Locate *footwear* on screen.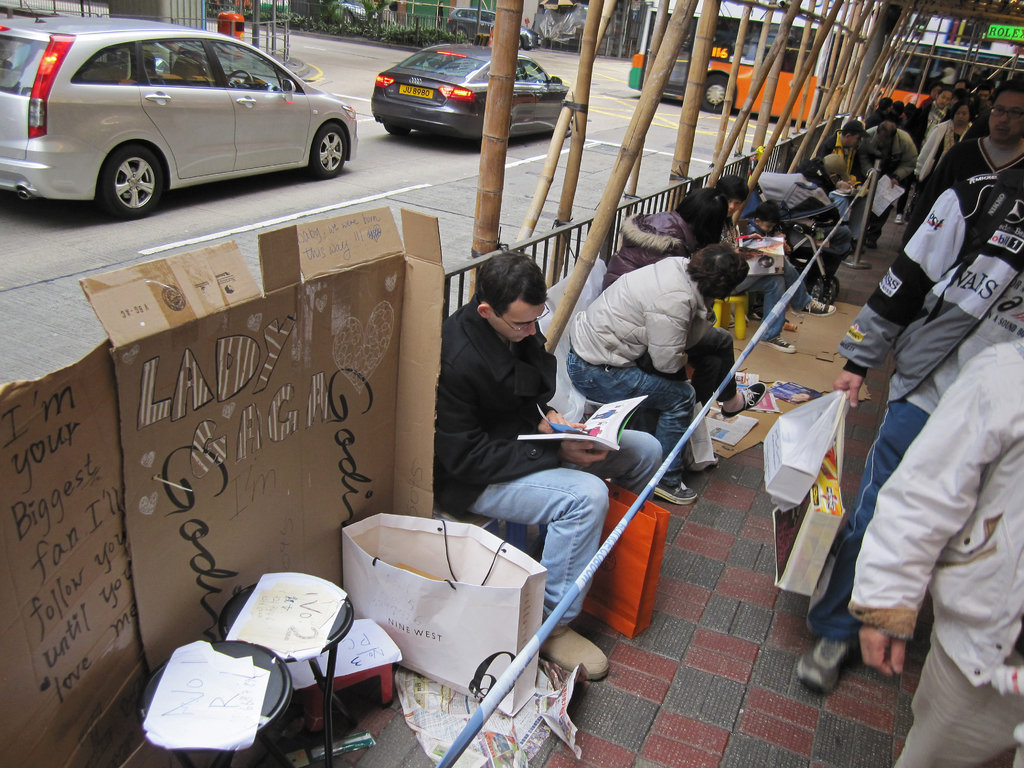
On screen at [left=653, top=482, right=708, bottom=504].
